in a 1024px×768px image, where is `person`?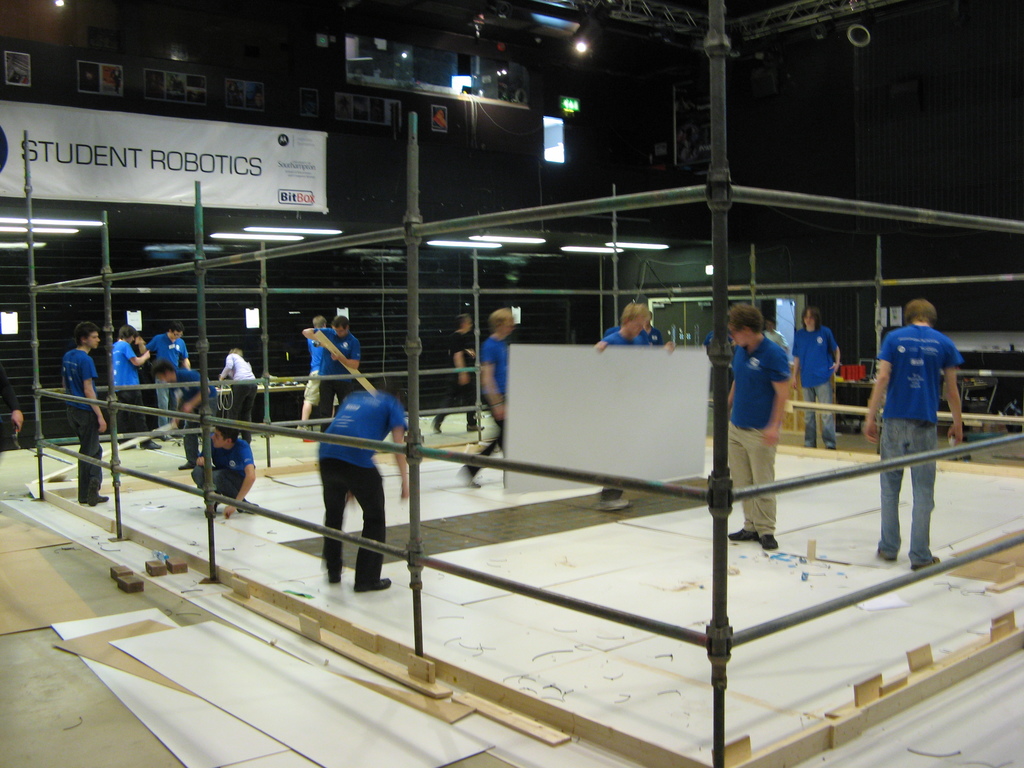
<region>726, 303, 778, 549</region>.
